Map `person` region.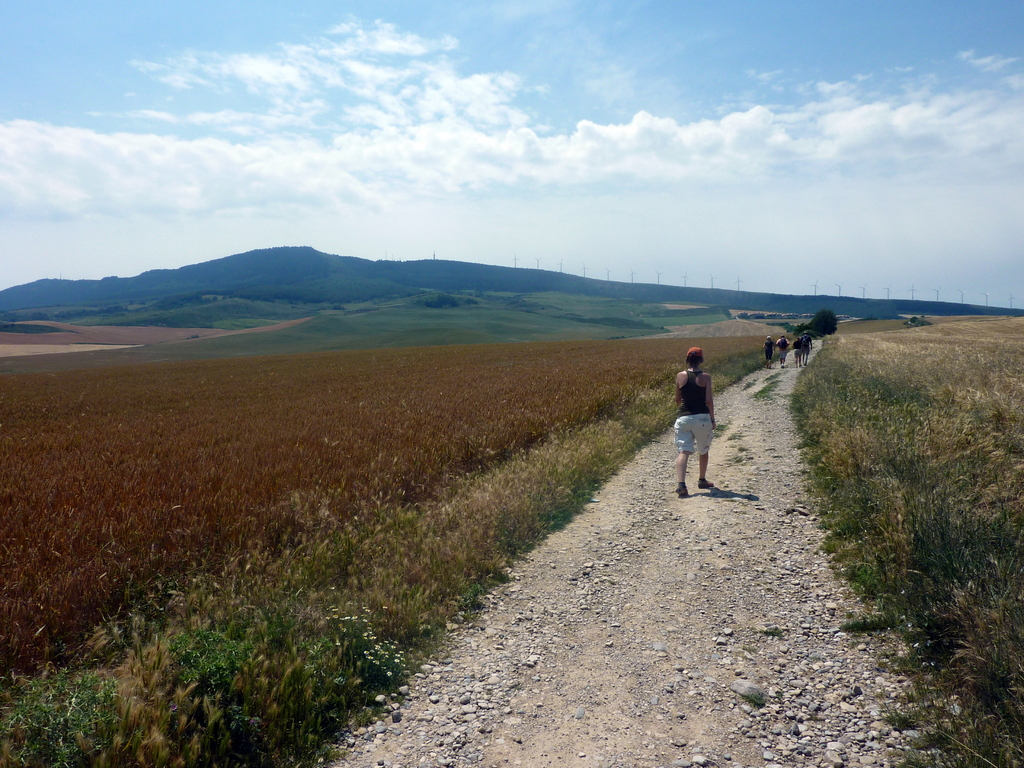
Mapped to 759:338:772:369.
